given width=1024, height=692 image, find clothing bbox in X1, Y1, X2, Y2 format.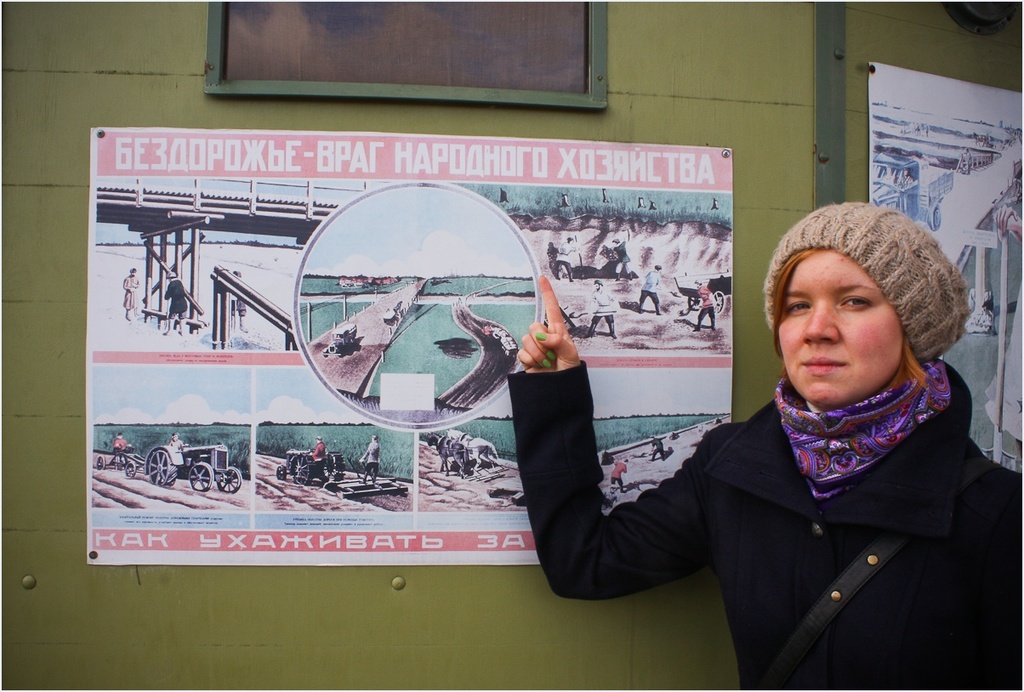
304, 439, 326, 467.
